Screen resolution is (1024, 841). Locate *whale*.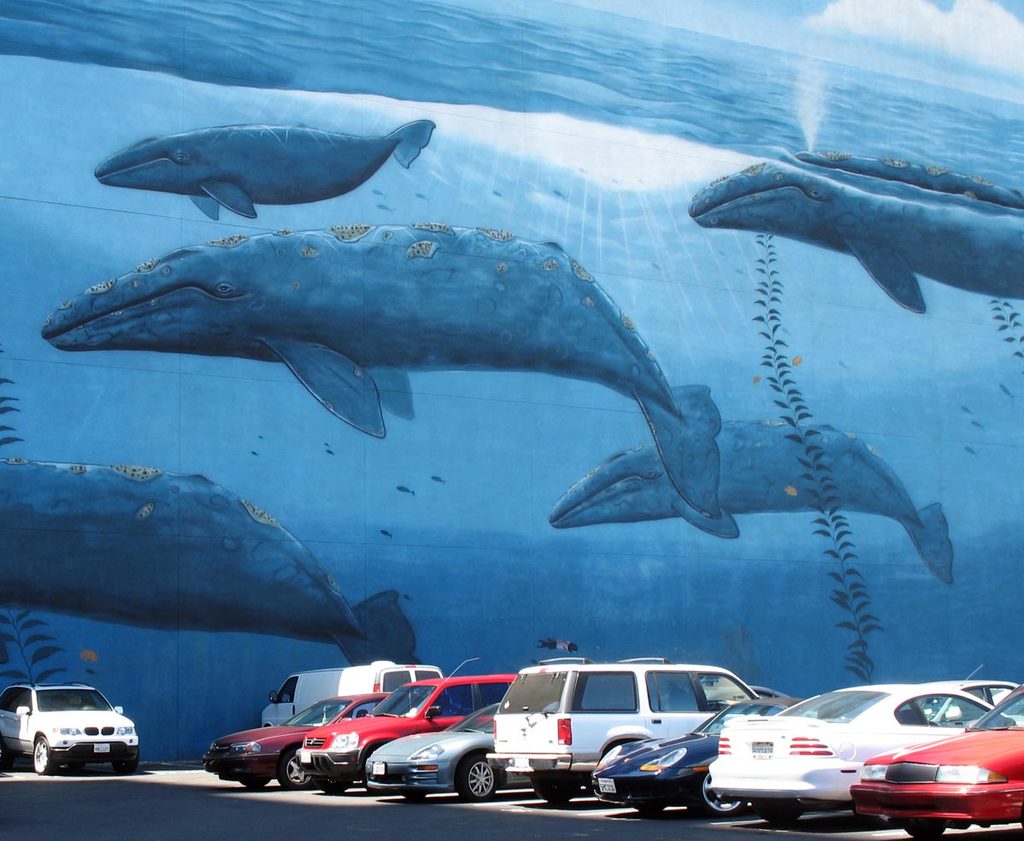
l=692, t=142, r=1023, b=318.
